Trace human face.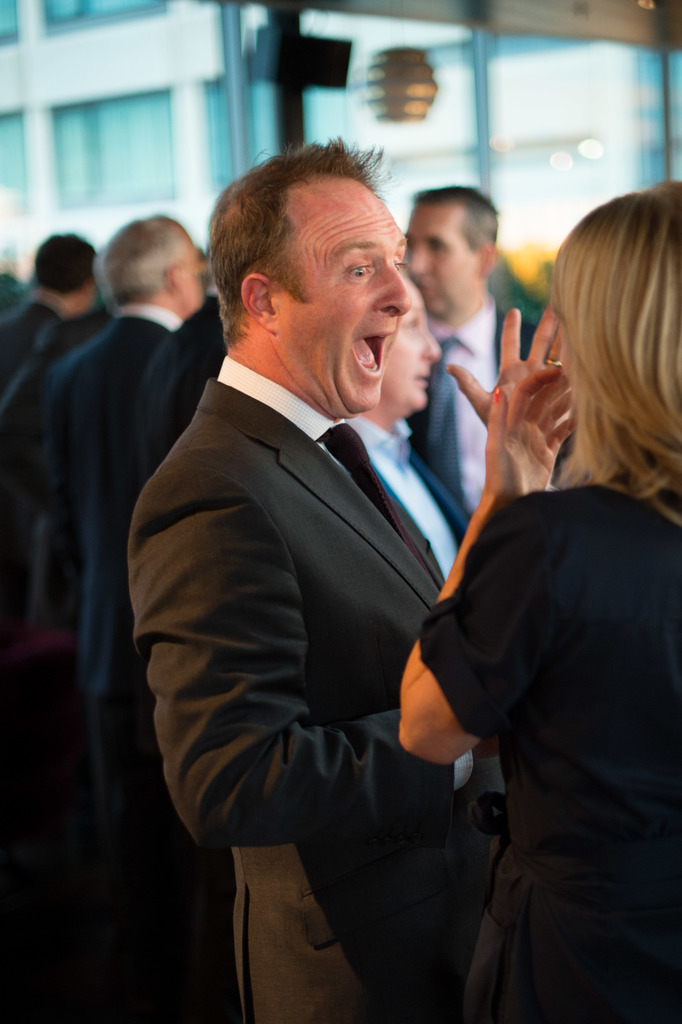
Traced to [x1=404, y1=207, x2=472, y2=317].
